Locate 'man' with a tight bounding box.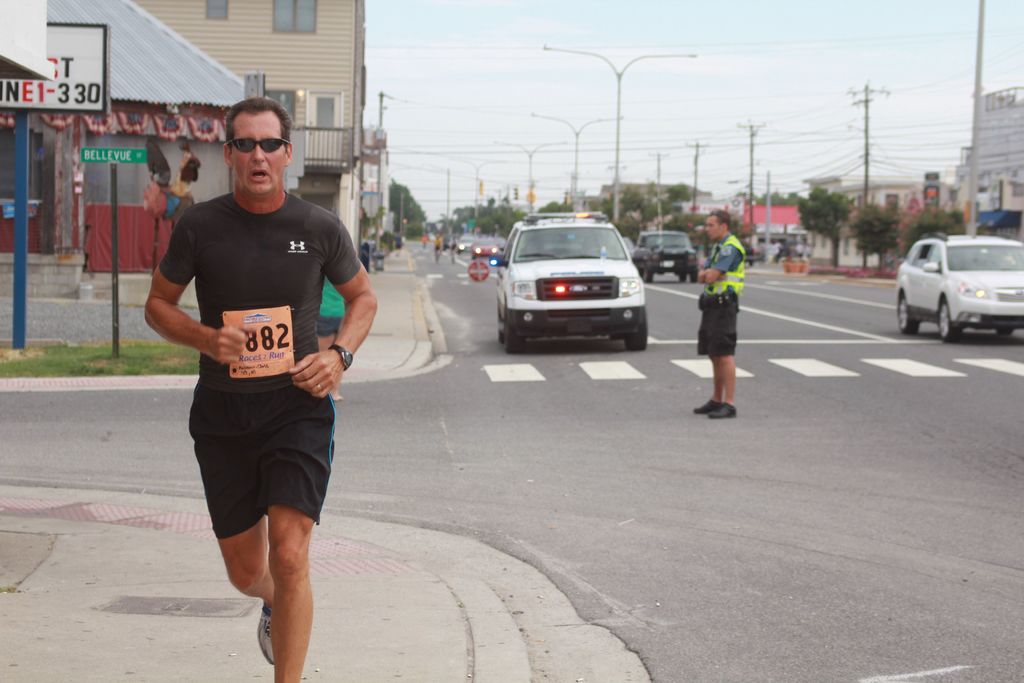
BBox(145, 78, 370, 674).
